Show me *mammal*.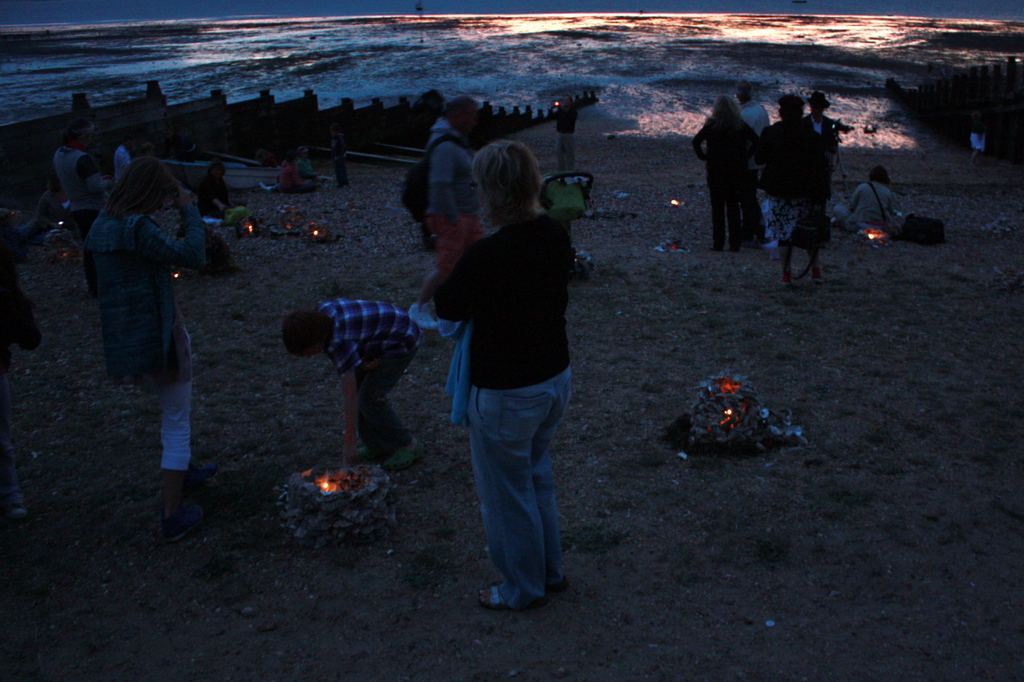
*mammal* is here: box(54, 120, 114, 237).
